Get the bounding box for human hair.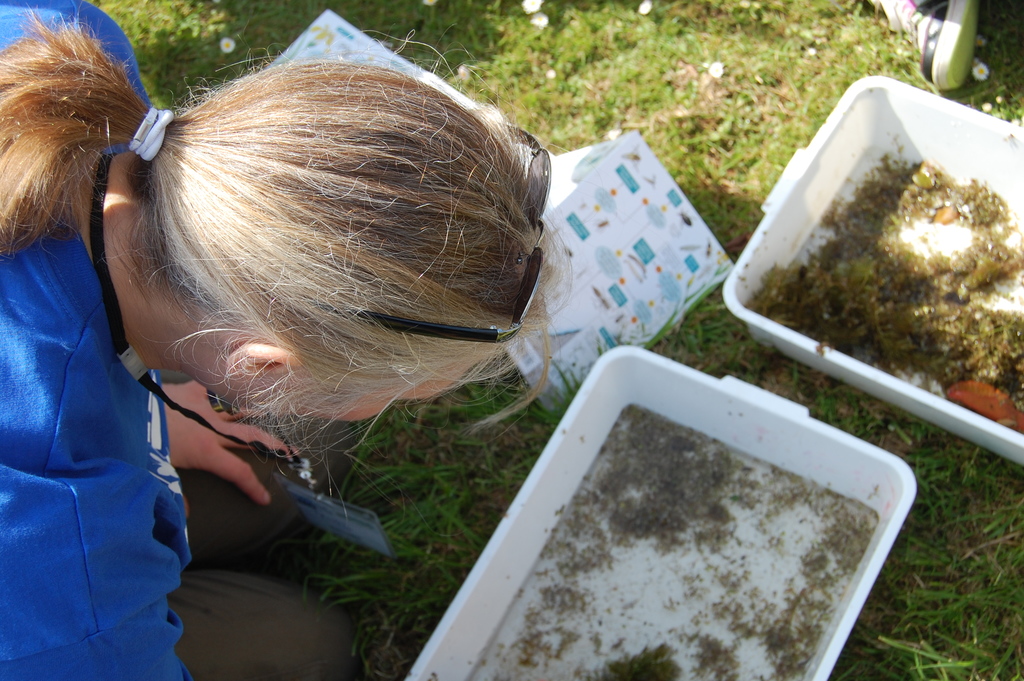
Rect(0, 0, 591, 459).
